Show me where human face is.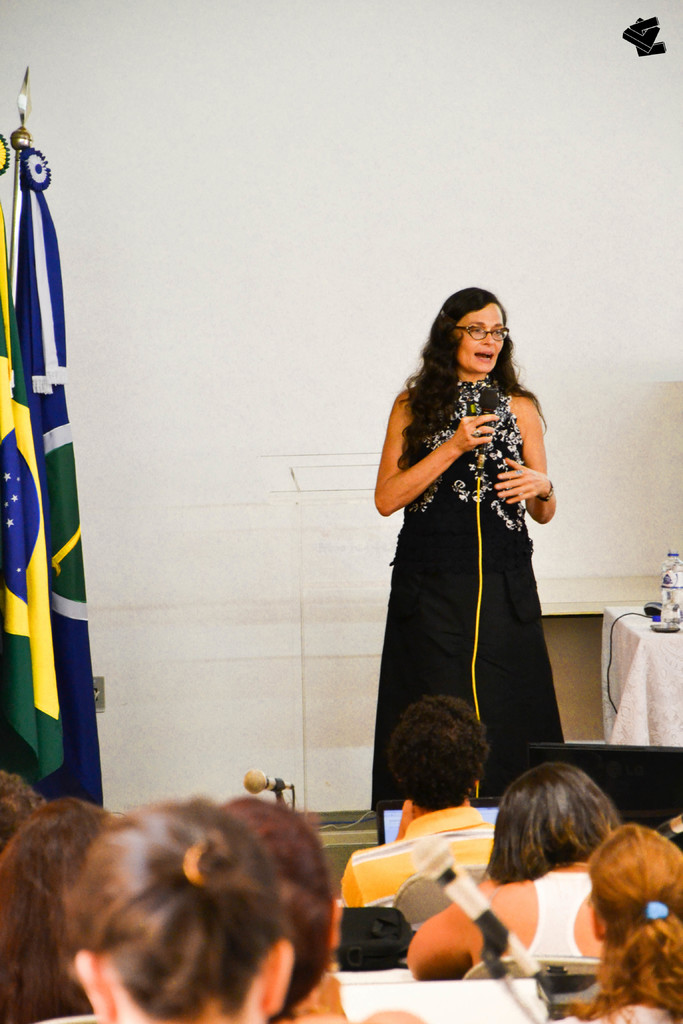
human face is at x1=456, y1=302, x2=503, y2=372.
